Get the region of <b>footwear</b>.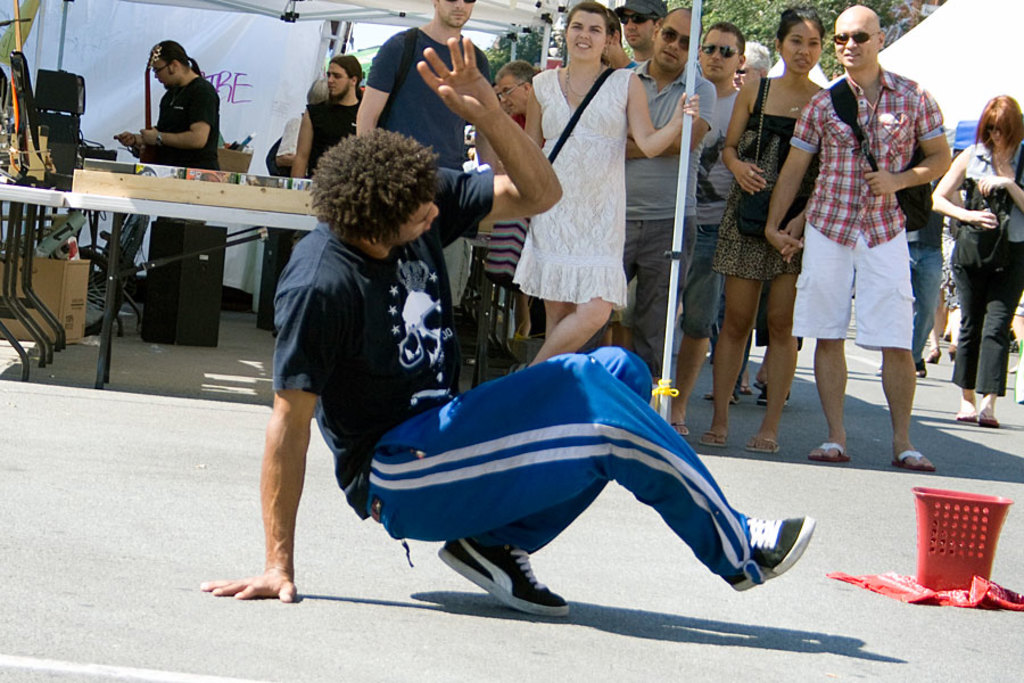
BBox(759, 384, 791, 405).
